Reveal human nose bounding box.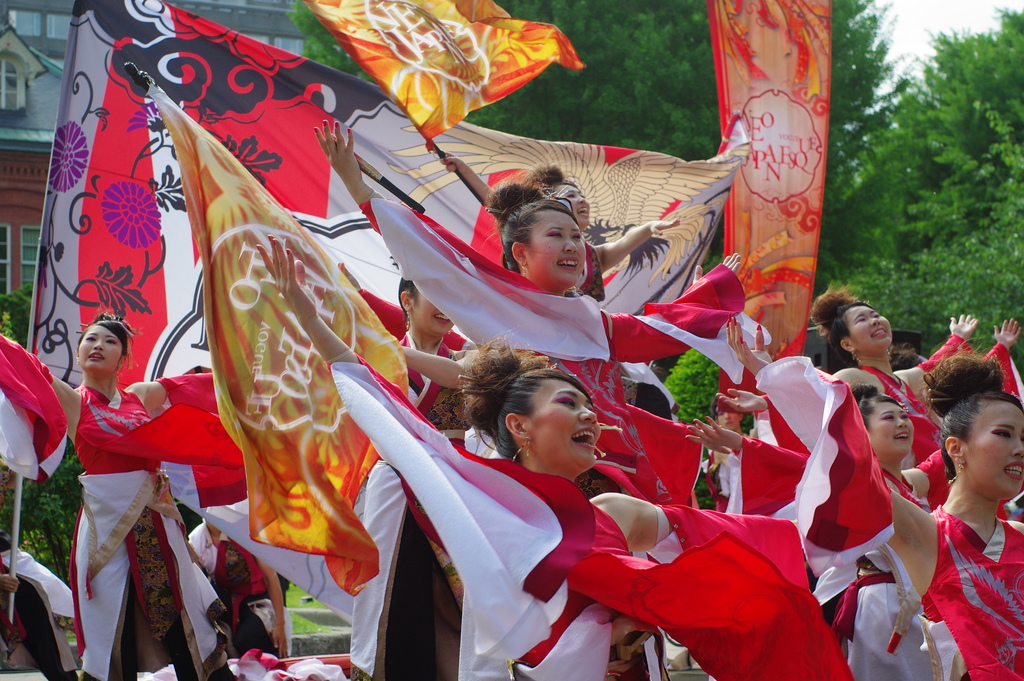
Revealed: [92, 338, 102, 351].
